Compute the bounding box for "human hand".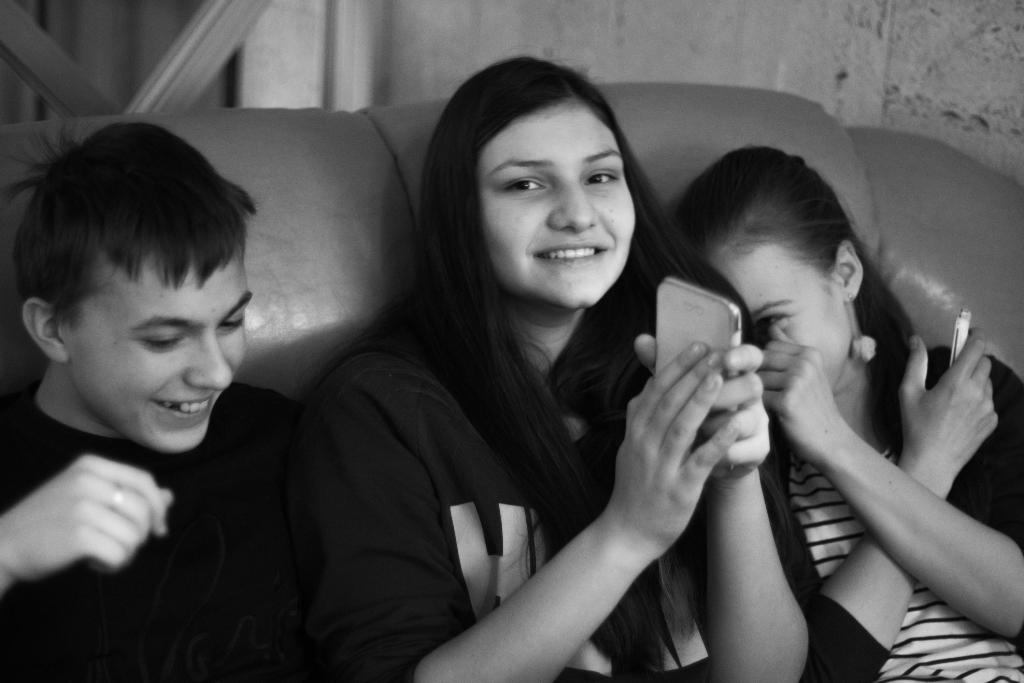
(629,332,772,478).
